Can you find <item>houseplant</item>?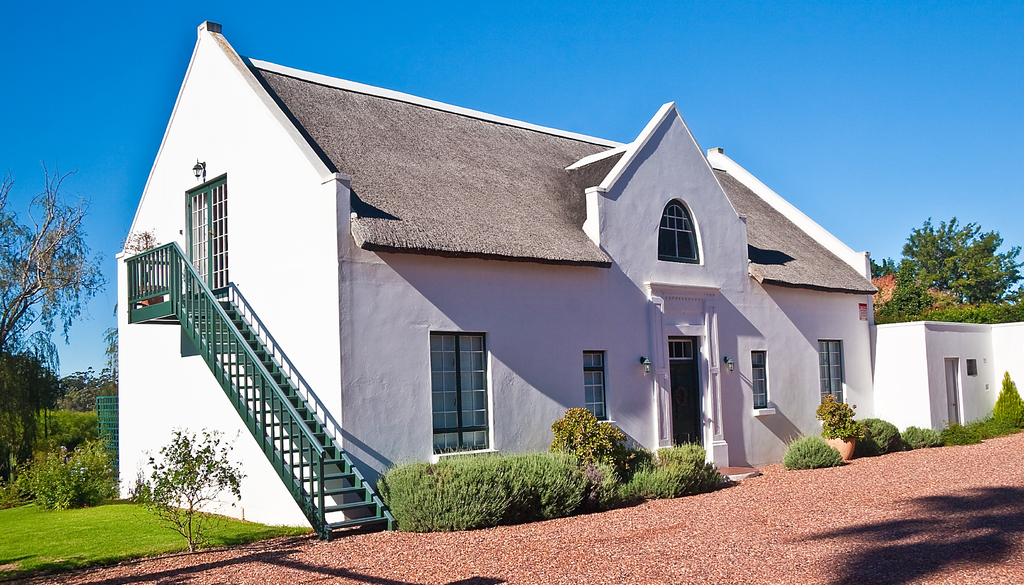
Yes, bounding box: 534, 401, 627, 469.
